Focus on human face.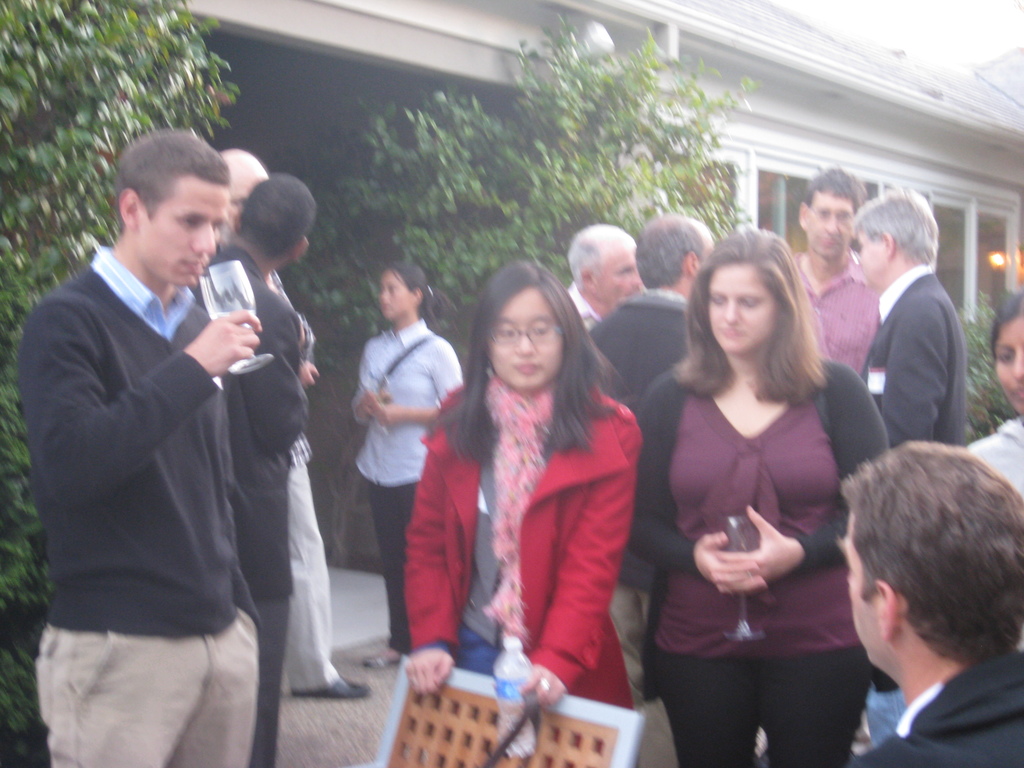
Focused at [598, 248, 644, 305].
